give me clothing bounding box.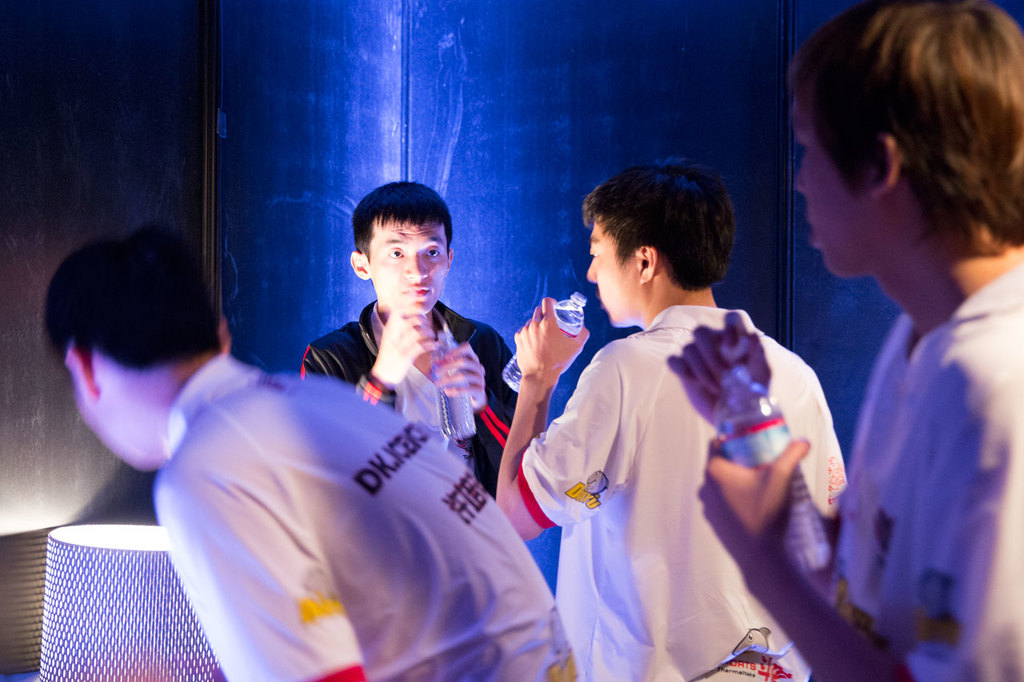
[left=153, top=357, right=584, bottom=681].
